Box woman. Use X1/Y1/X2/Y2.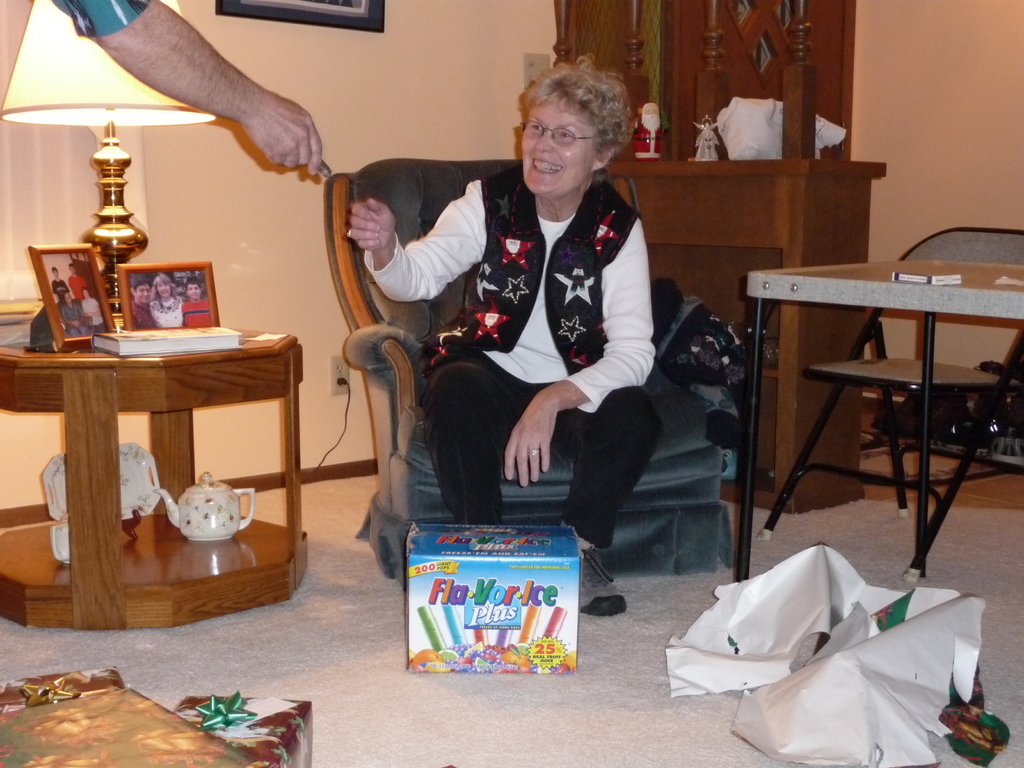
146/269/190/330.
